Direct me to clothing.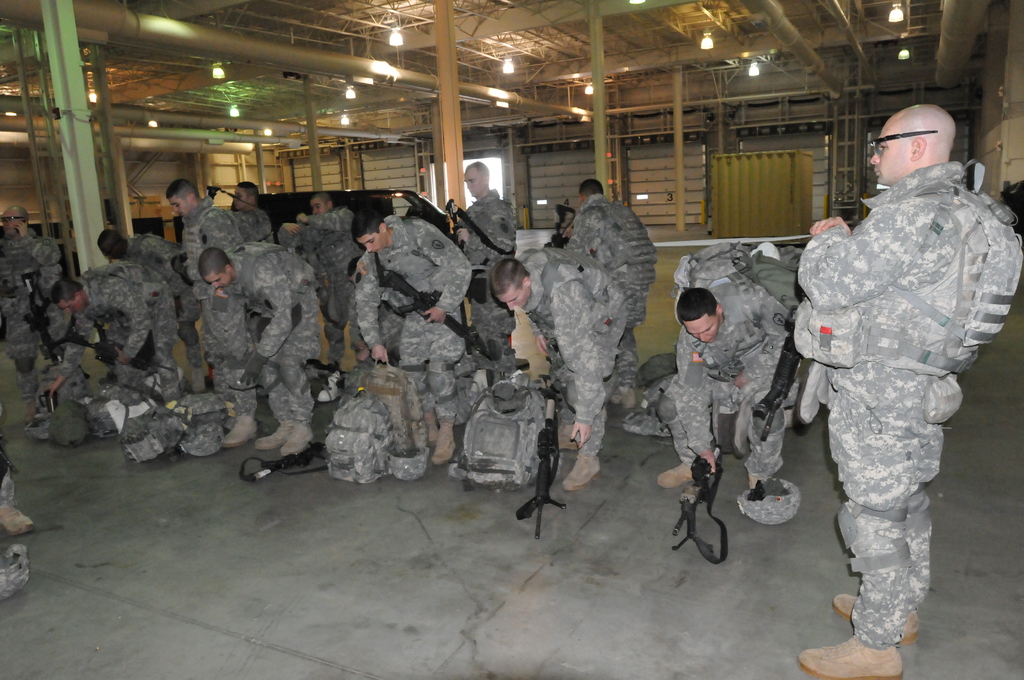
Direction: (230,207,273,355).
